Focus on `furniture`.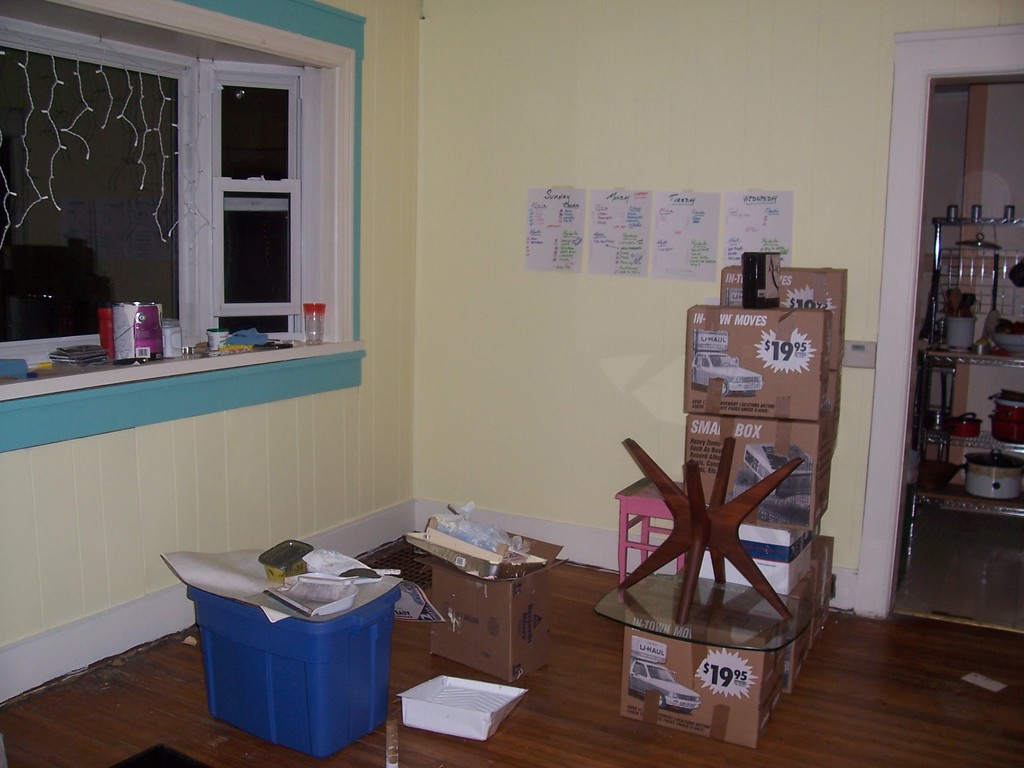
Focused at select_region(595, 436, 815, 653).
